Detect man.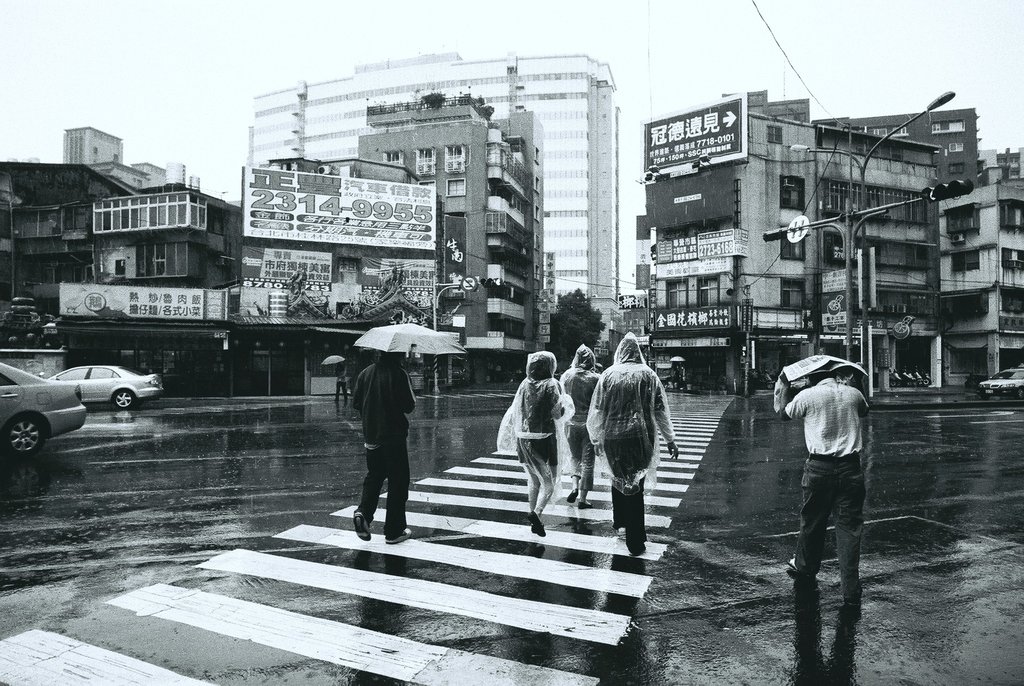
Detected at crop(582, 332, 684, 555).
